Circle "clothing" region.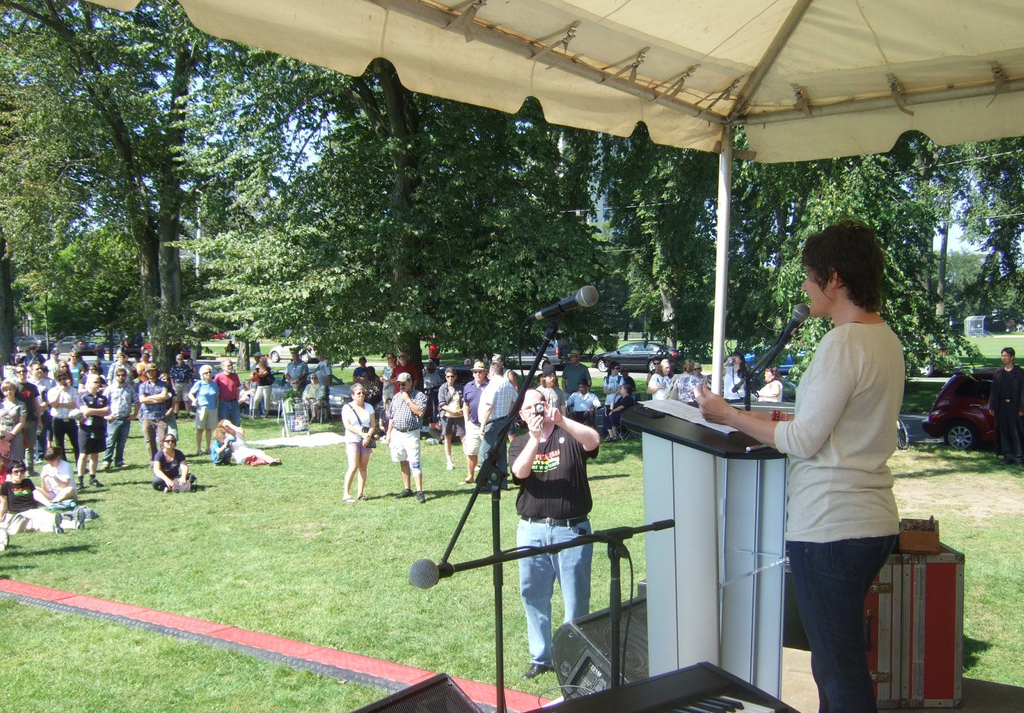
Region: [x1=283, y1=358, x2=308, y2=385].
